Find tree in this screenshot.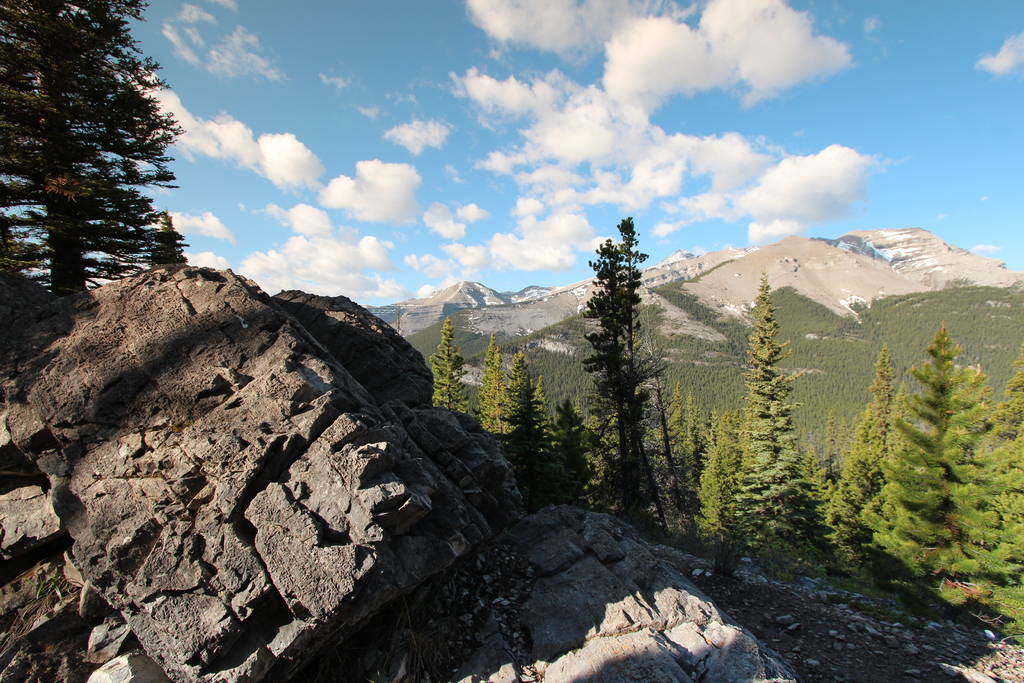
The bounding box for tree is select_region(643, 359, 701, 514).
